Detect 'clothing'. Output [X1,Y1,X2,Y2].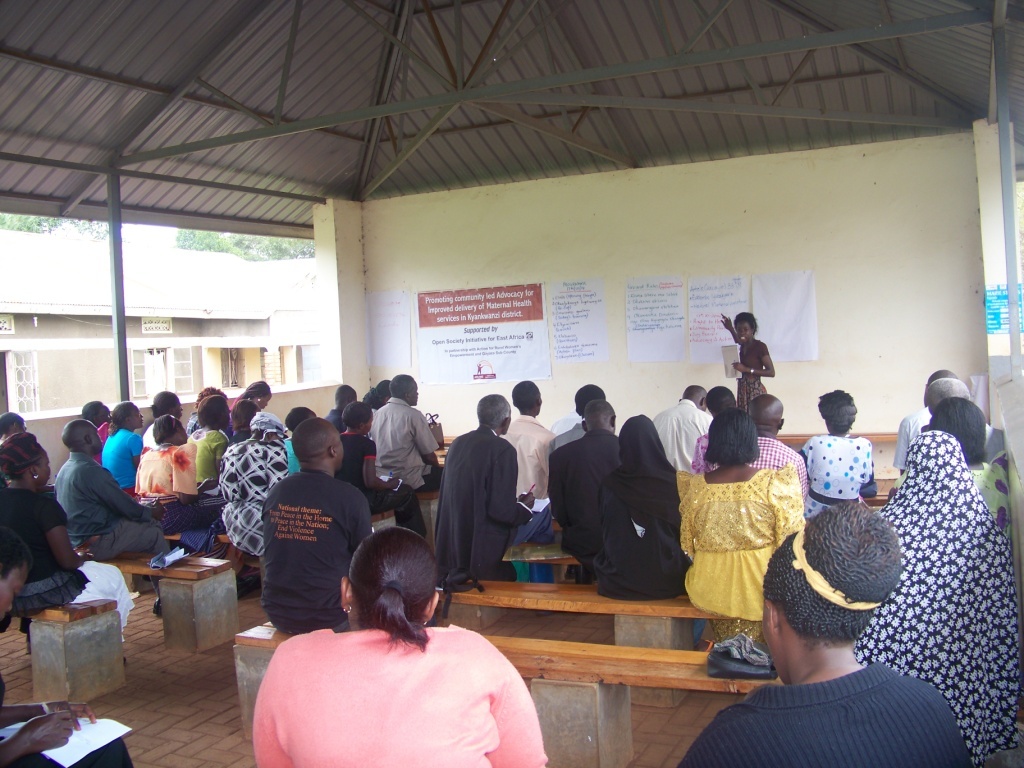
[671,652,986,767].
